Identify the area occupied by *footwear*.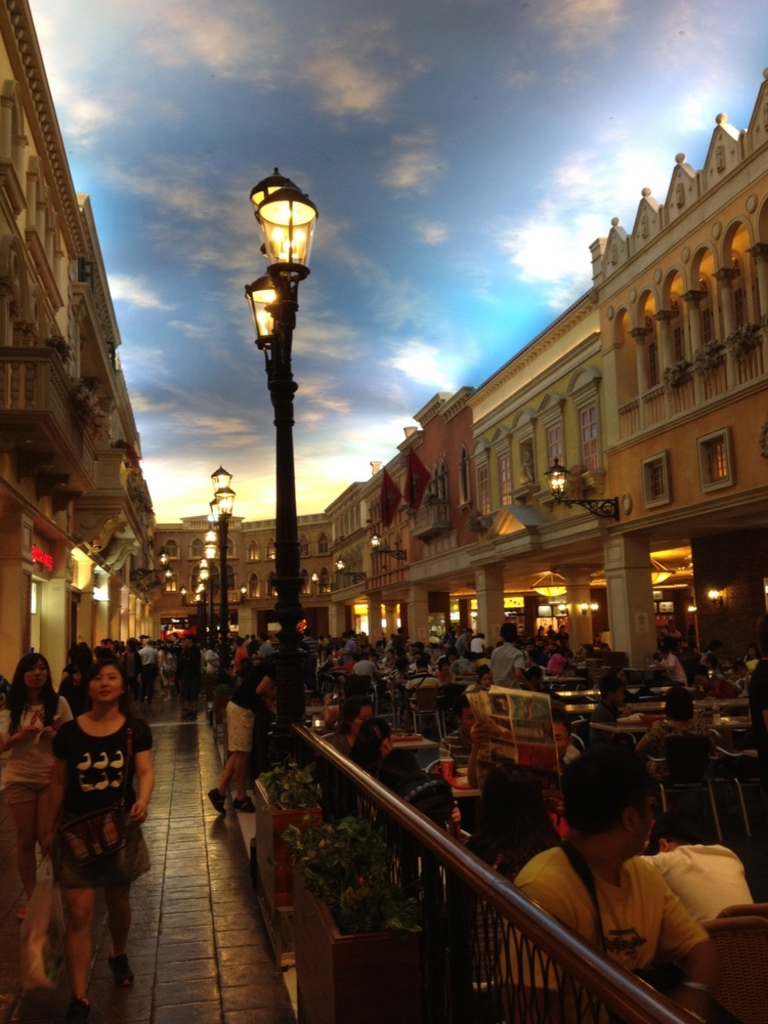
Area: [110,953,138,986].
